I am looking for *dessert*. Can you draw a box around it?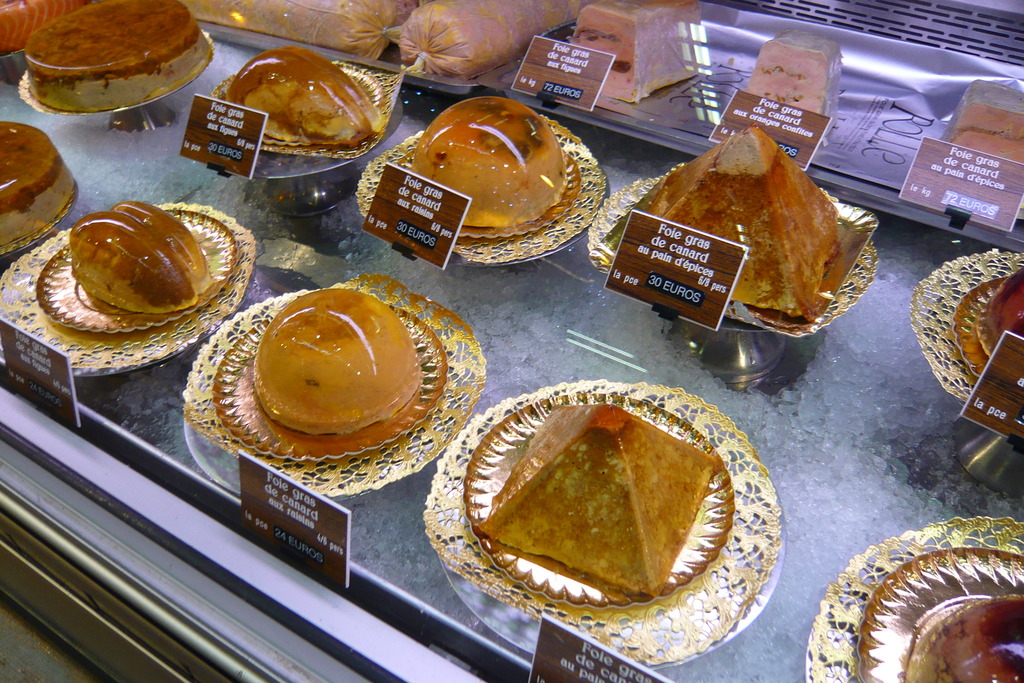
Sure, the bounding box is [407, 92, 567, 234].
